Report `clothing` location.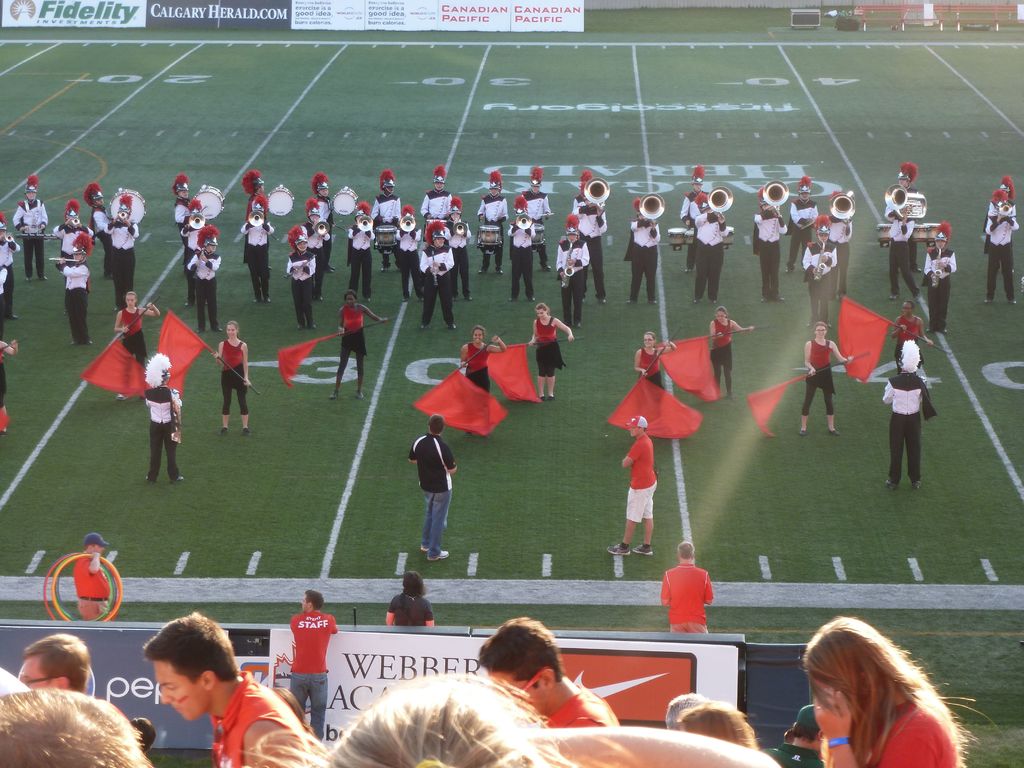
Report: 789:197:826:250.
